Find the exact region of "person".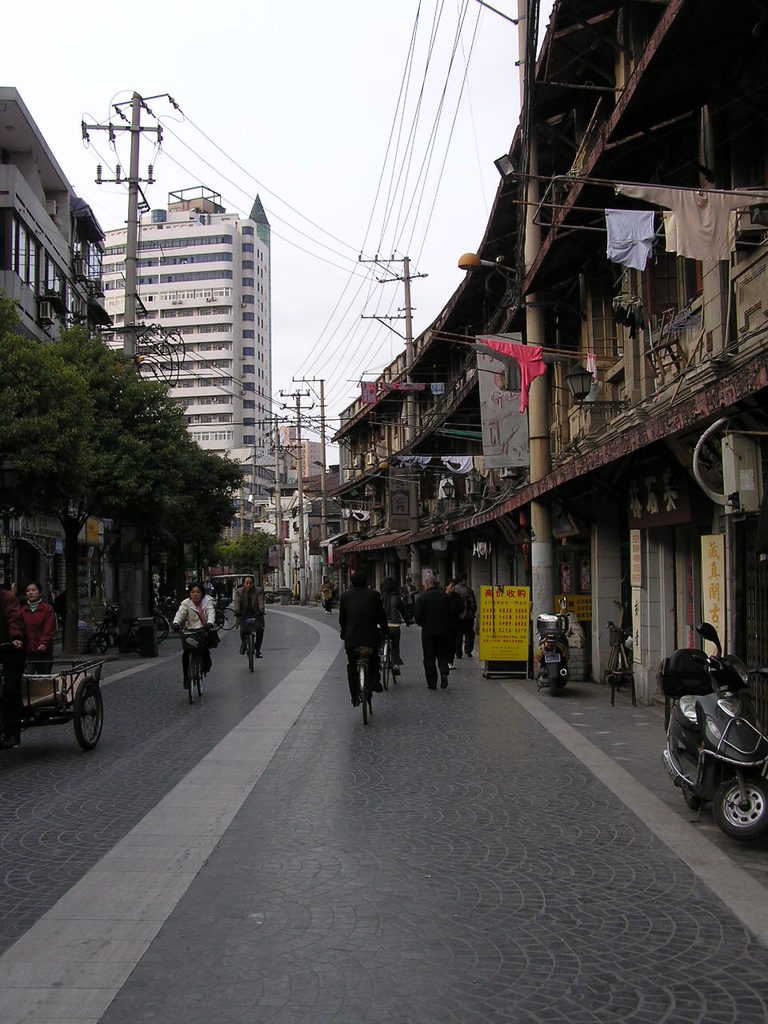
Exact region: region(363, 575, 403, 678).
